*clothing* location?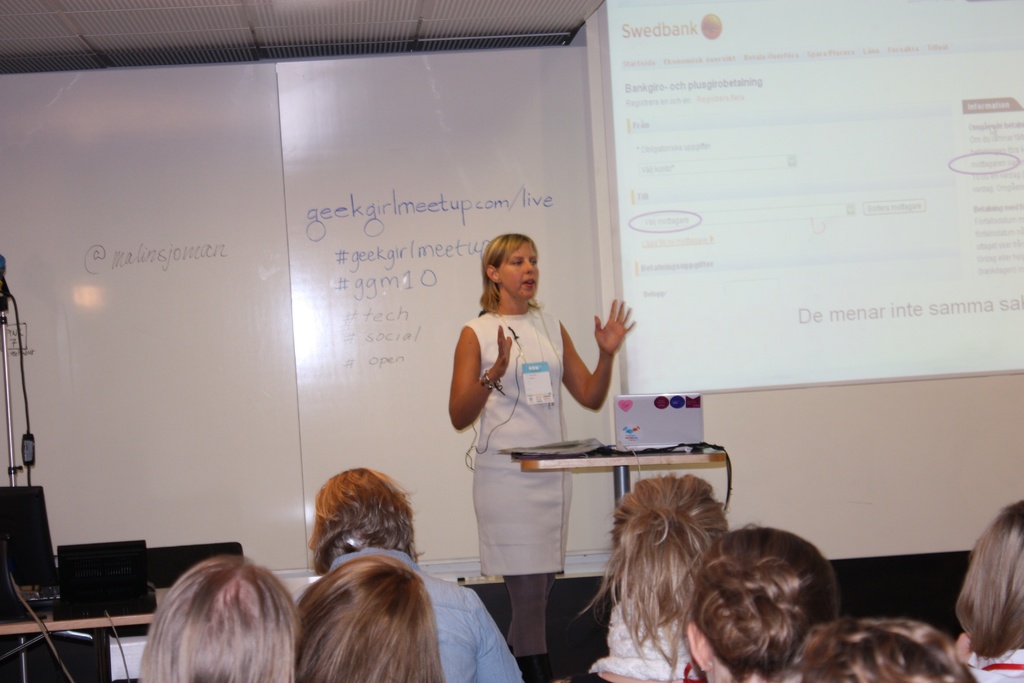
{"left": 972, "top": 650, "right": 1023, "bottom": 682}
